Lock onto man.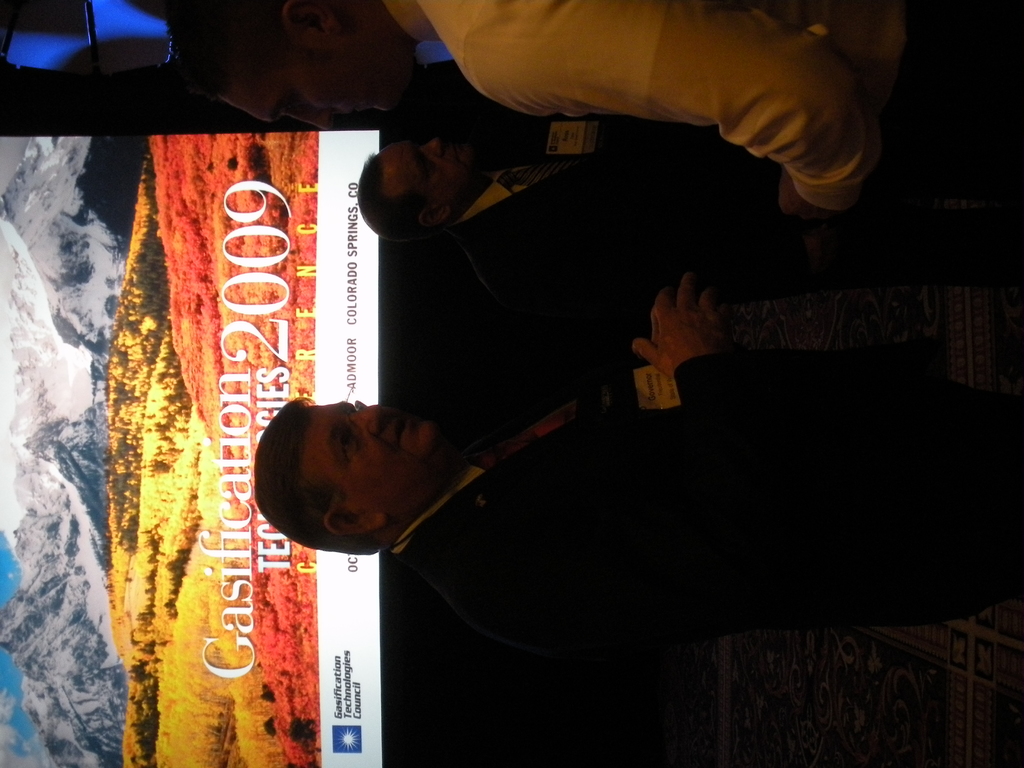
Locked: (x1=168, y1=0, x2=1023, y2=249).
